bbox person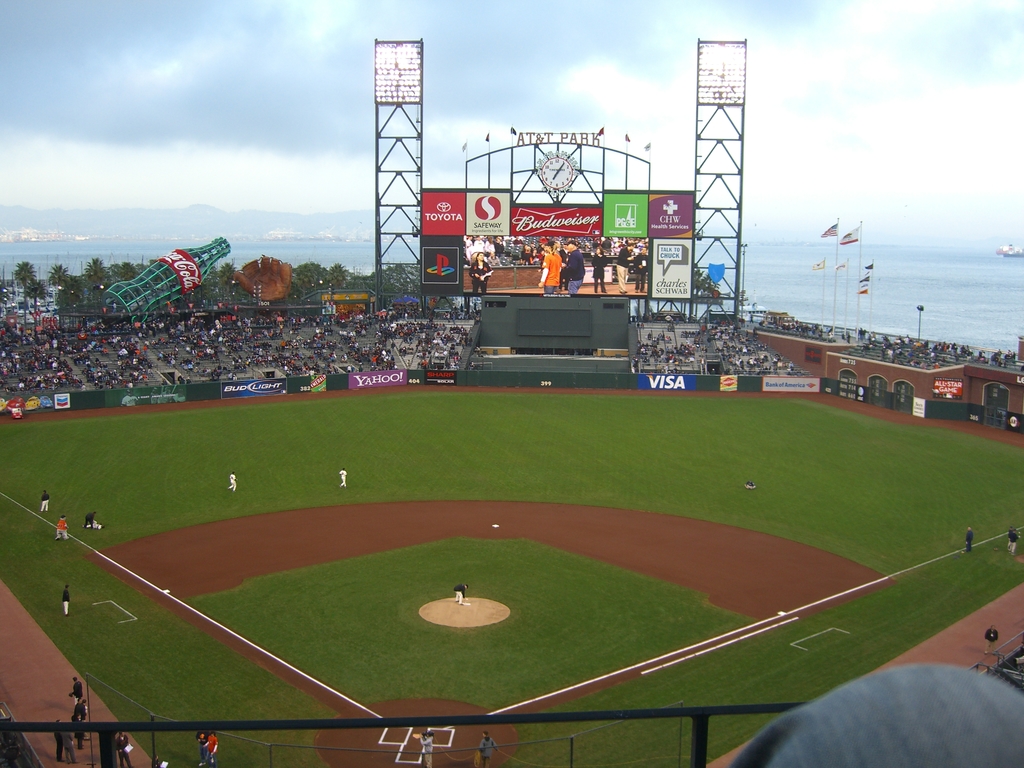
Rect(983, 625, 996, 653)
